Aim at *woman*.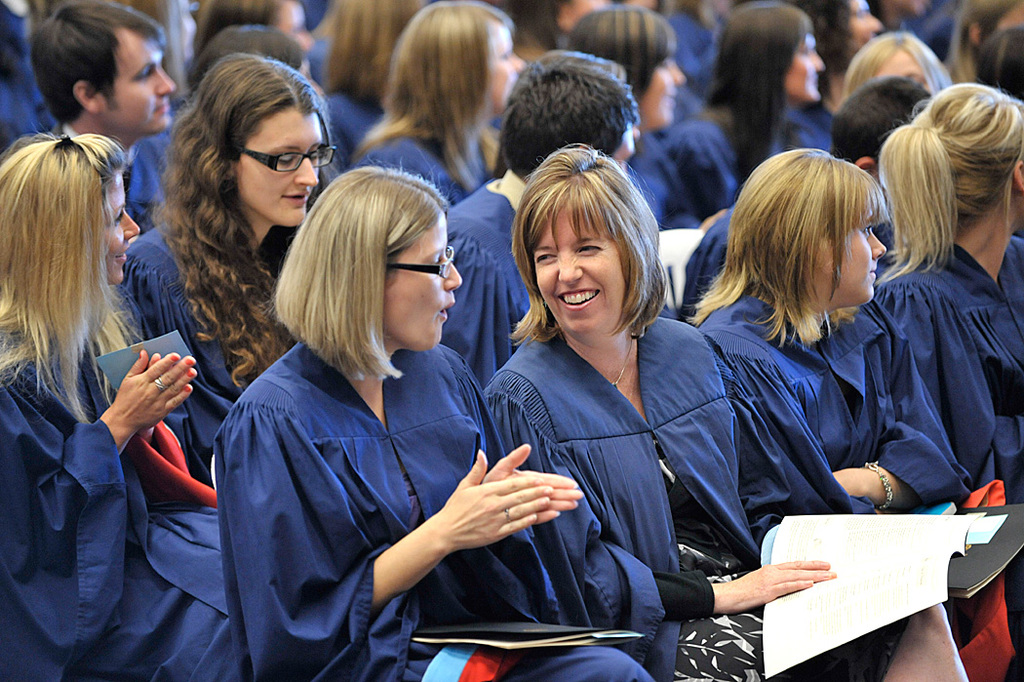
Aimed at x1=0, y1=126, x2=250, y2=681.
